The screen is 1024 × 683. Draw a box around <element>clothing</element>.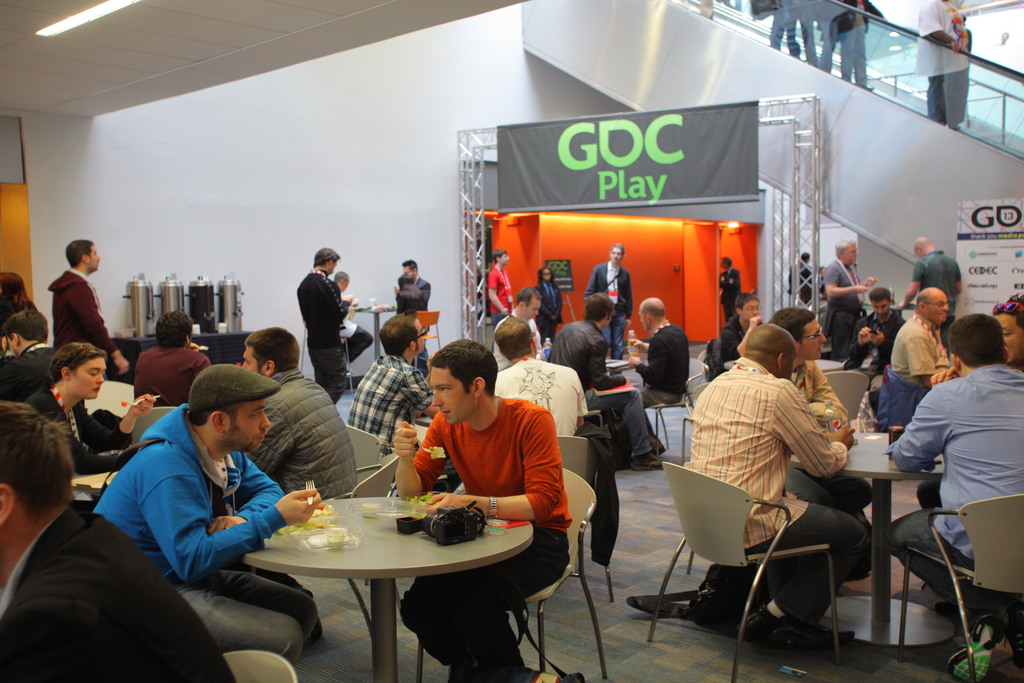
(left=920, top=0, right=965, bottom=86).
